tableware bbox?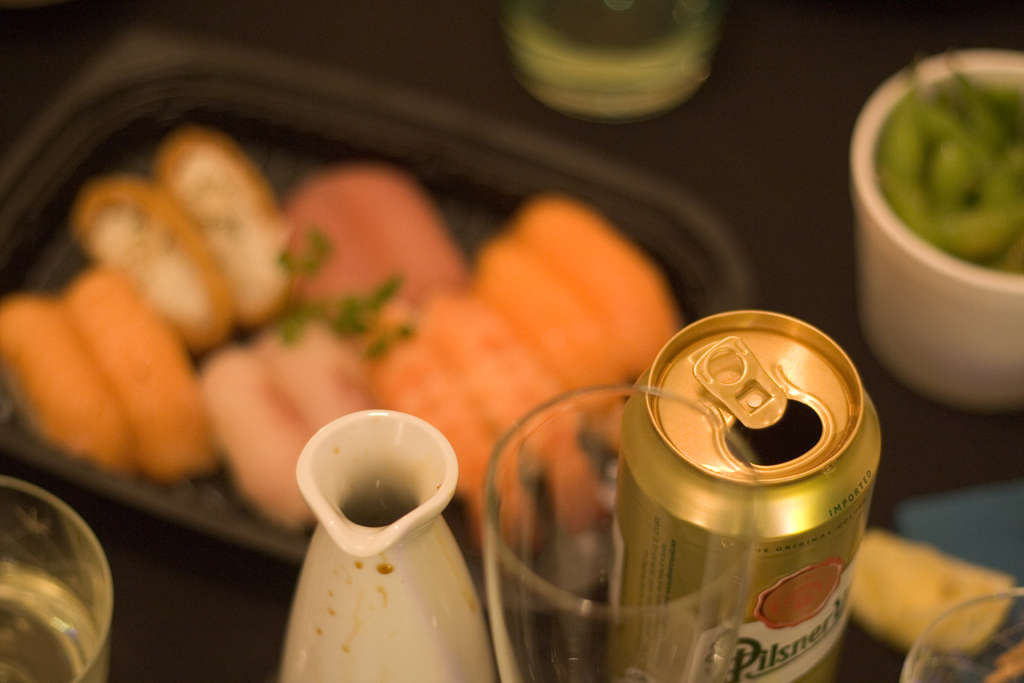
crop(488, 0, 729, 126)
